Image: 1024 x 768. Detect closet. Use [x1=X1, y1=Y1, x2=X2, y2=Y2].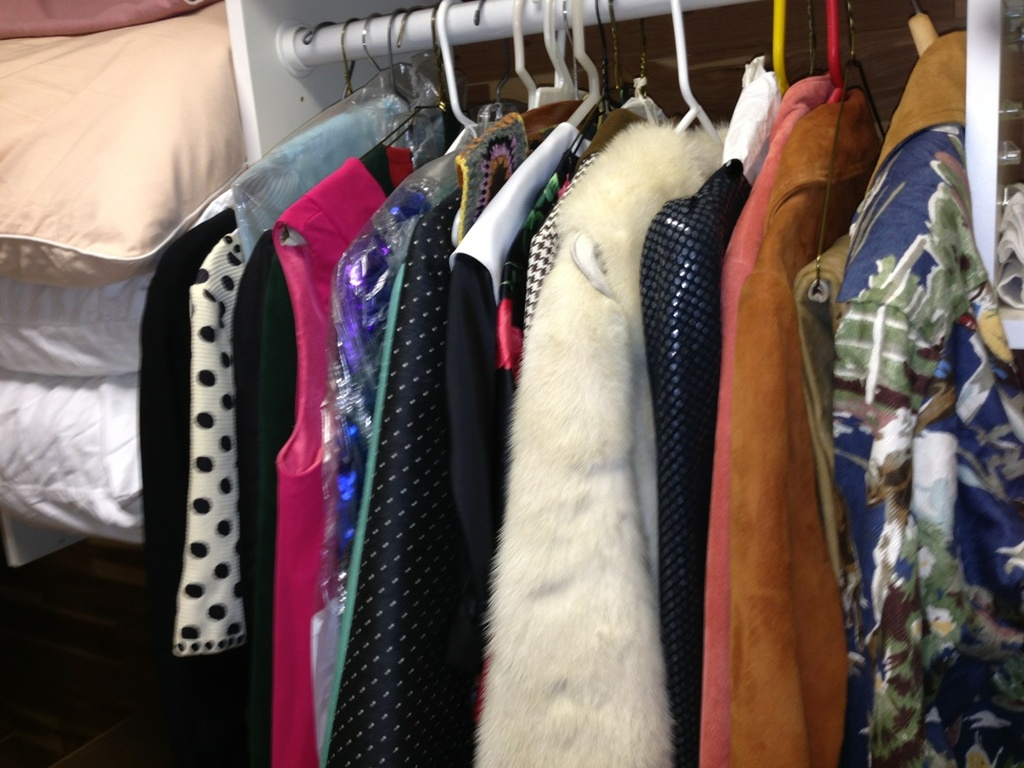
[x1=132, y1=0, x2=1023, y2=767].
